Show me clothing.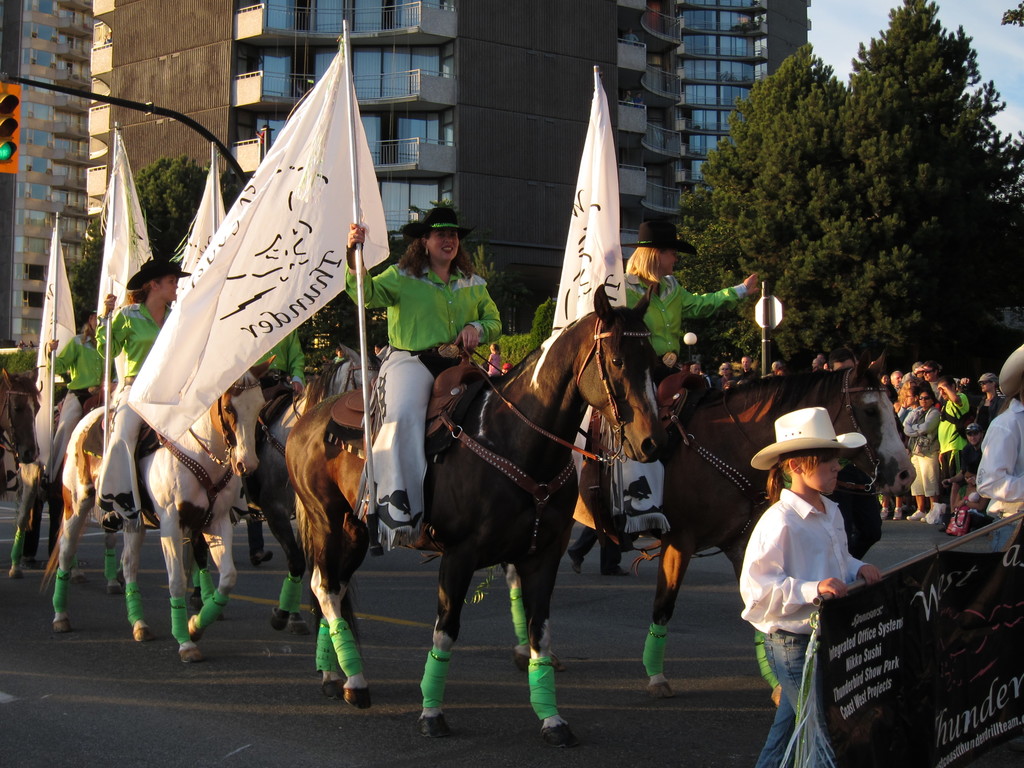
clothing is here: locate(570, 524, 620, 570).
